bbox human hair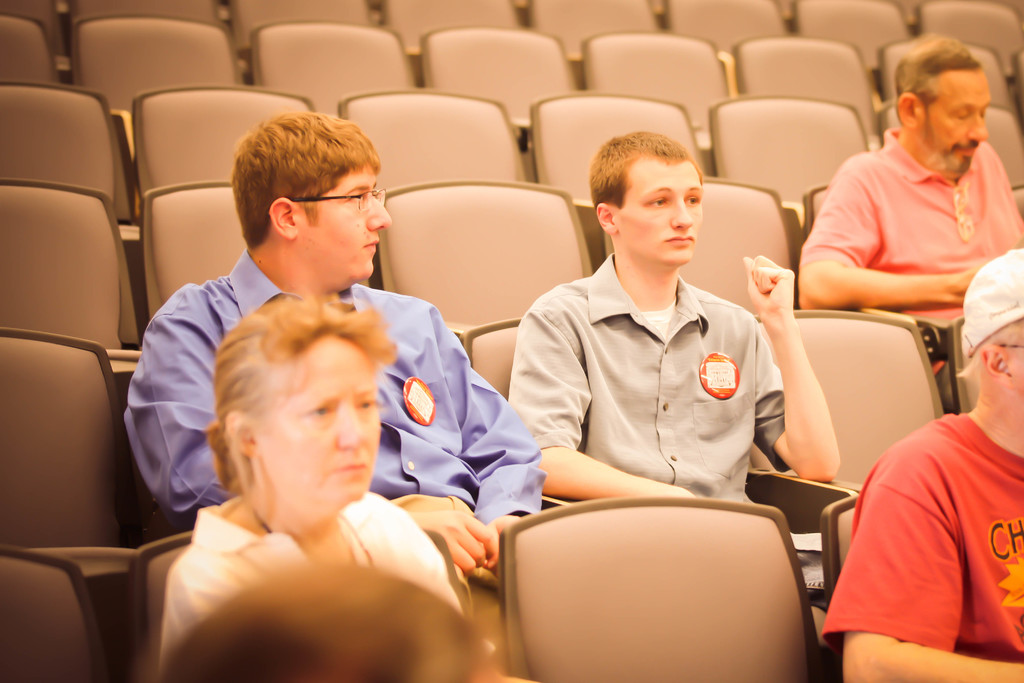
crop(202, 295, 401, 490)
